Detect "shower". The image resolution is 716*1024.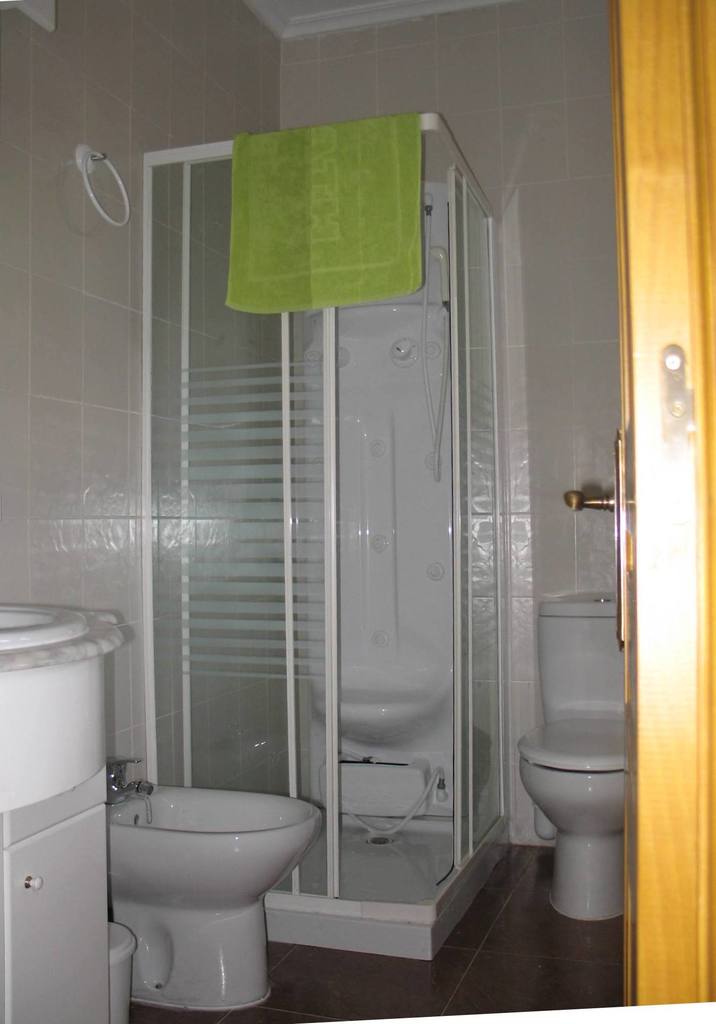
428 245 449 307.
